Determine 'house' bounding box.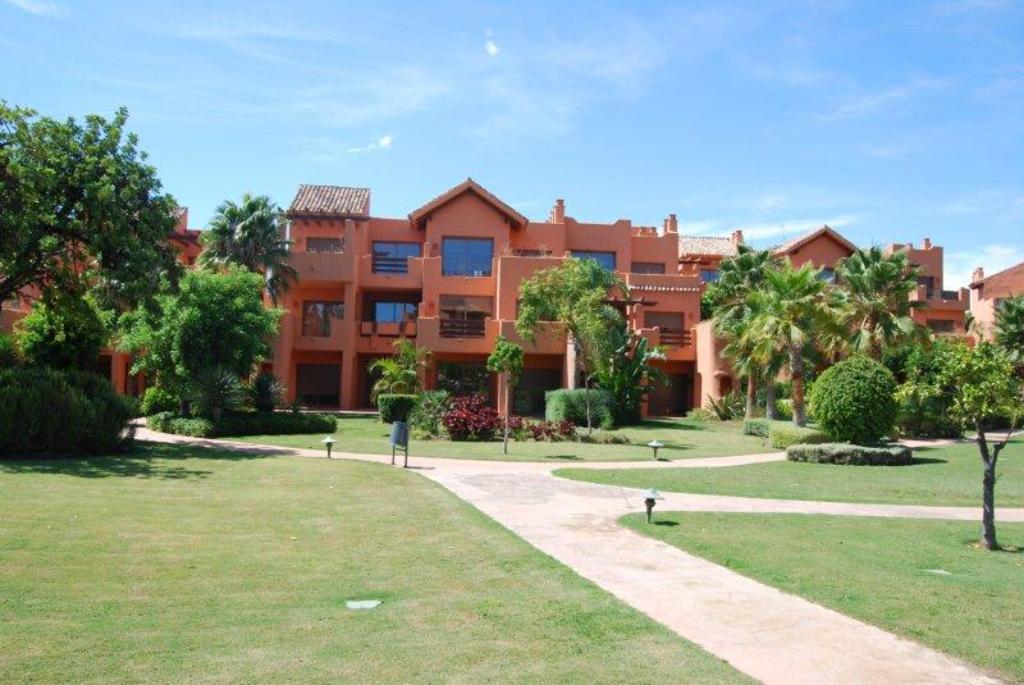
Determined: bbox=[0, 178, 1023, 412].
